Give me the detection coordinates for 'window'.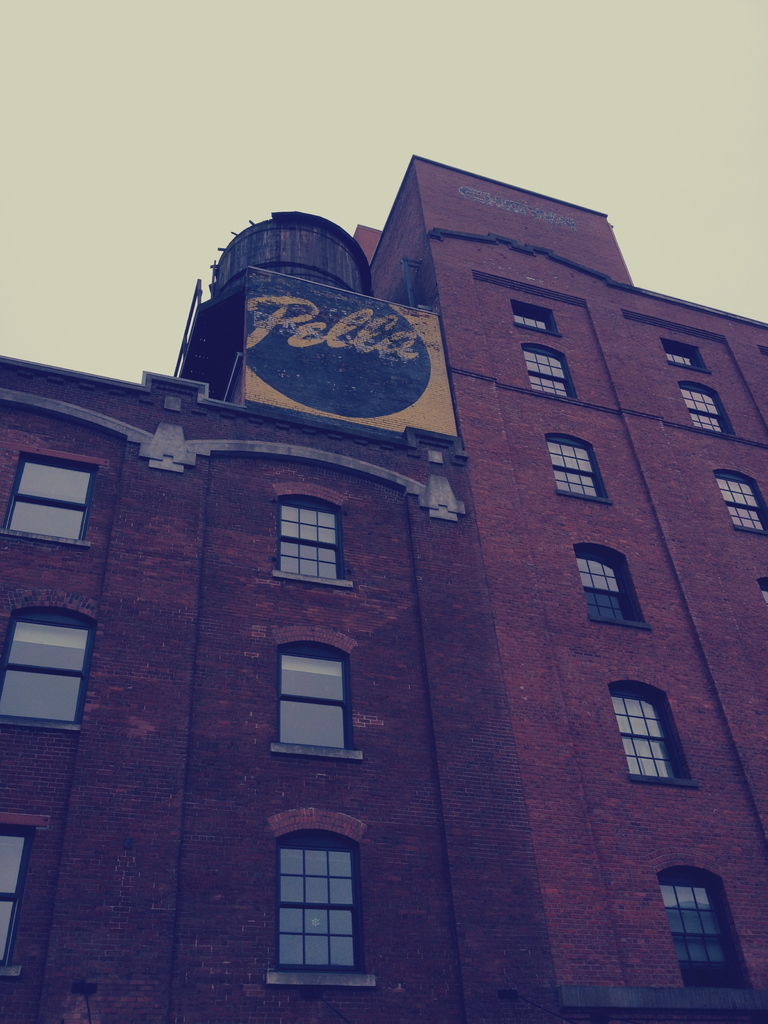
detection(268, 476, 353, 593).
